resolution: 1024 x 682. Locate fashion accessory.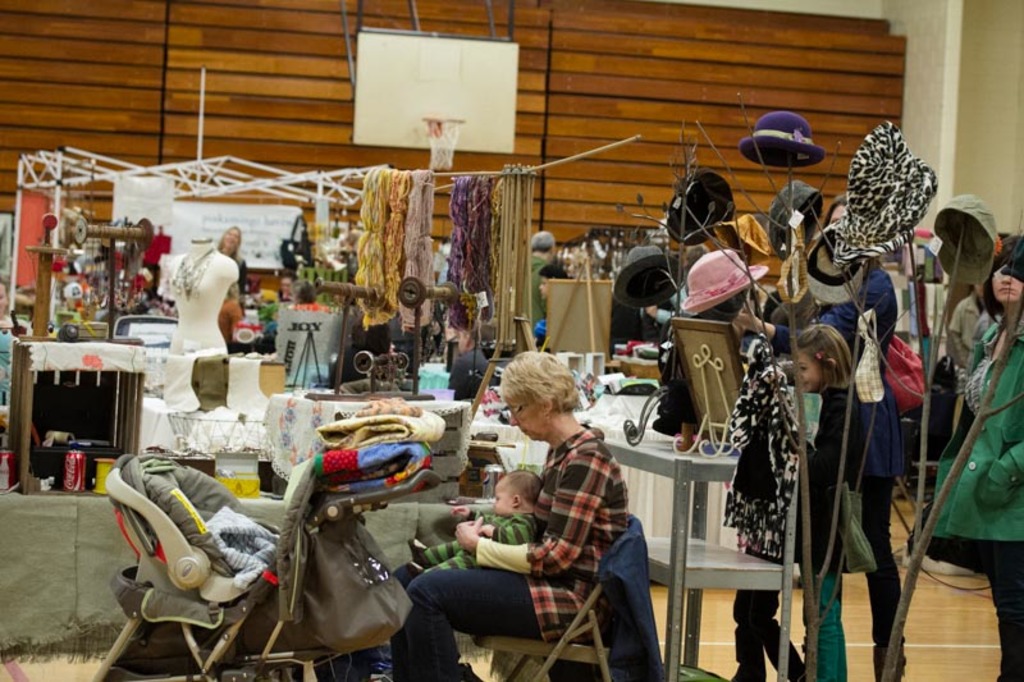
rect(829, 119, 936, 271).
